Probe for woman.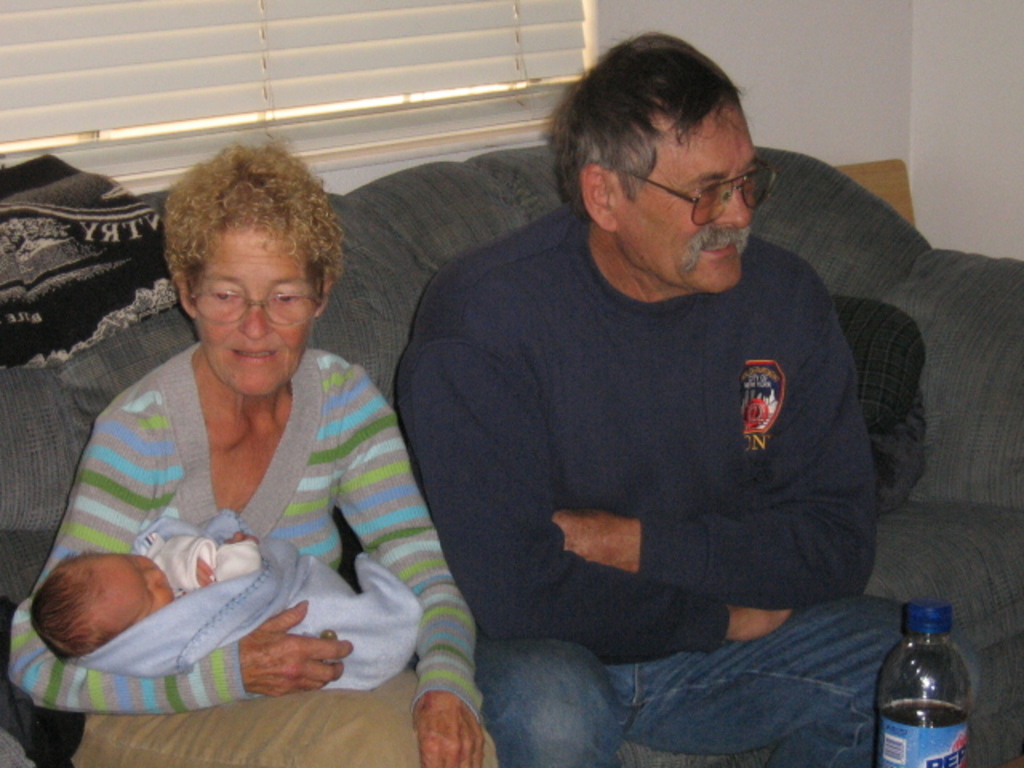
Probe result: 37, 146, 456, 747.
